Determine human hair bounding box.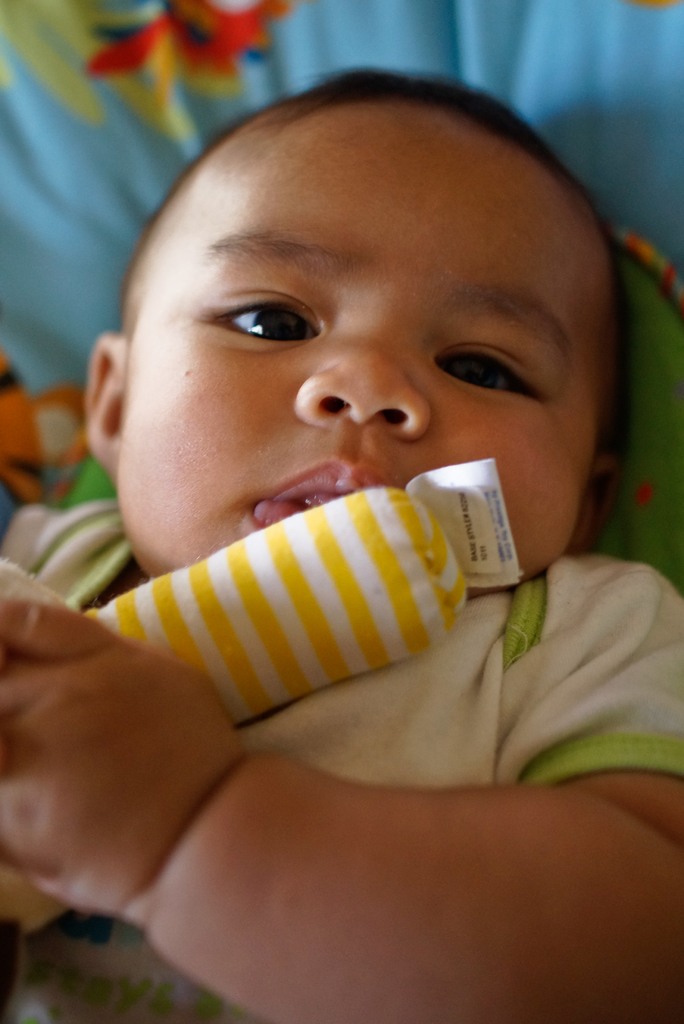
Determined: Rect(110, 70, 626, 468).
